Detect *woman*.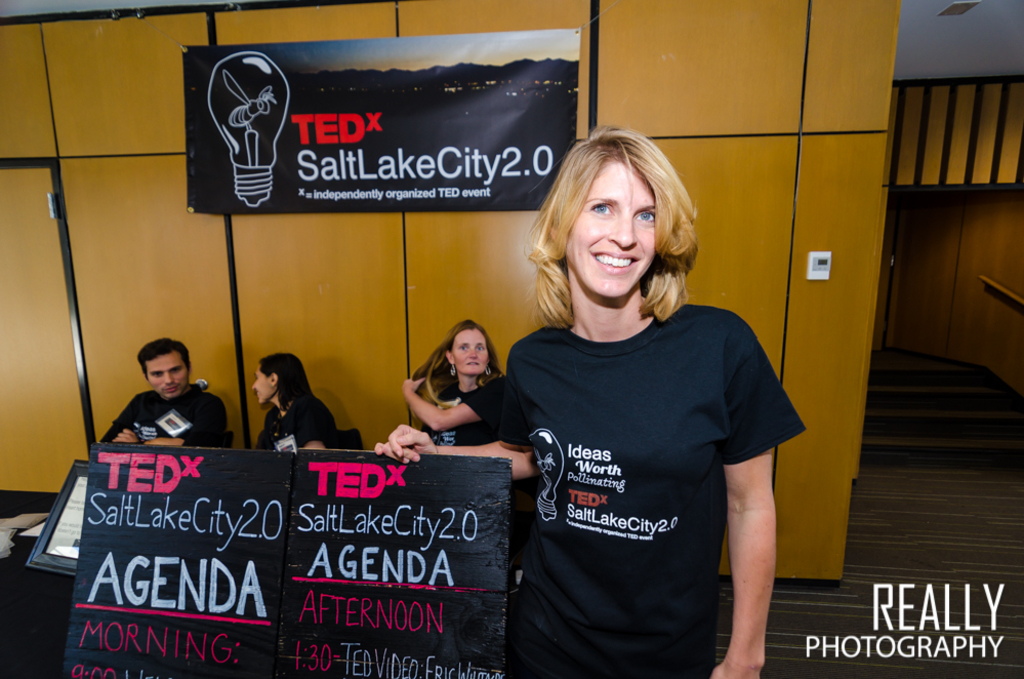
Detected at select_region(250, 352, 333, 454).
